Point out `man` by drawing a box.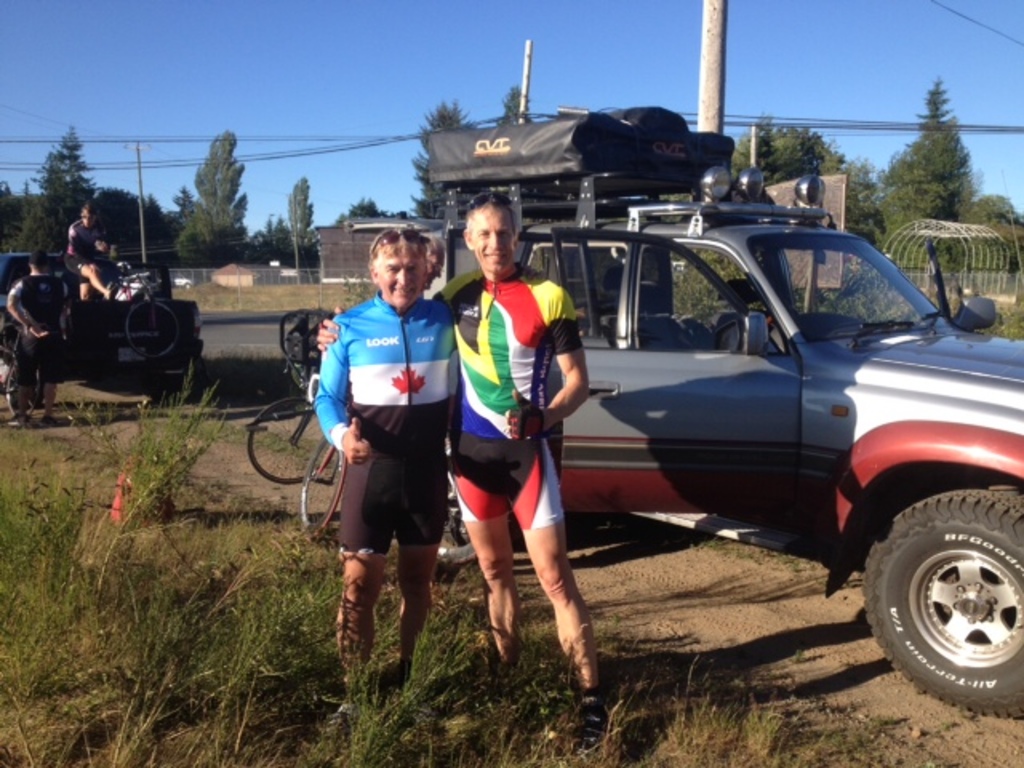
<bbox>314, 227, 462, 723</bbox>.
